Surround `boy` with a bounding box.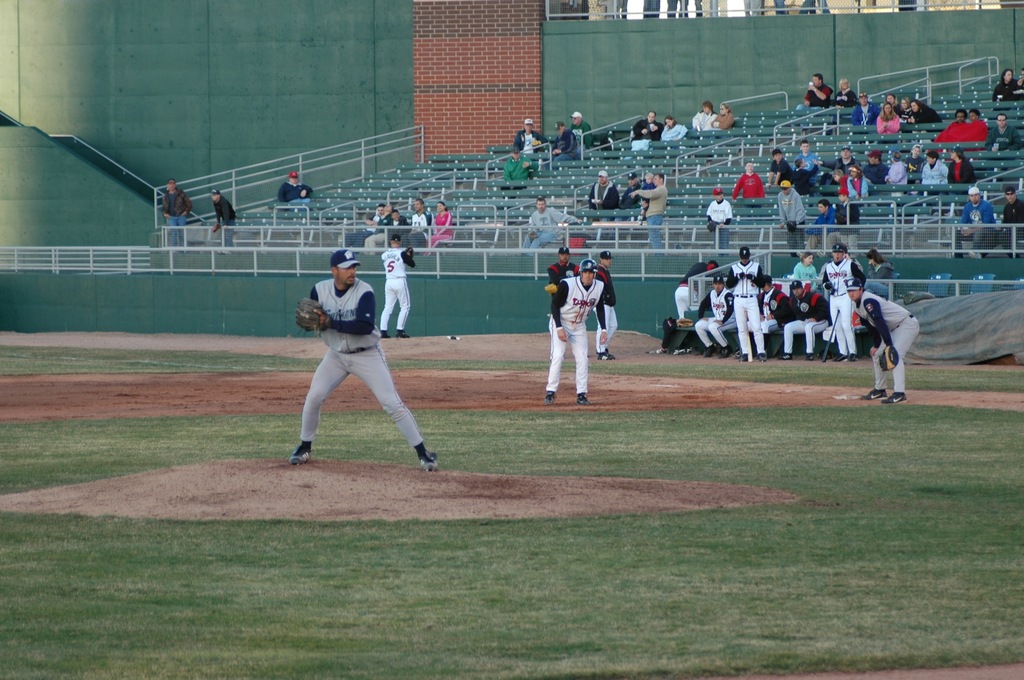
(706, 185, 731, 255).
